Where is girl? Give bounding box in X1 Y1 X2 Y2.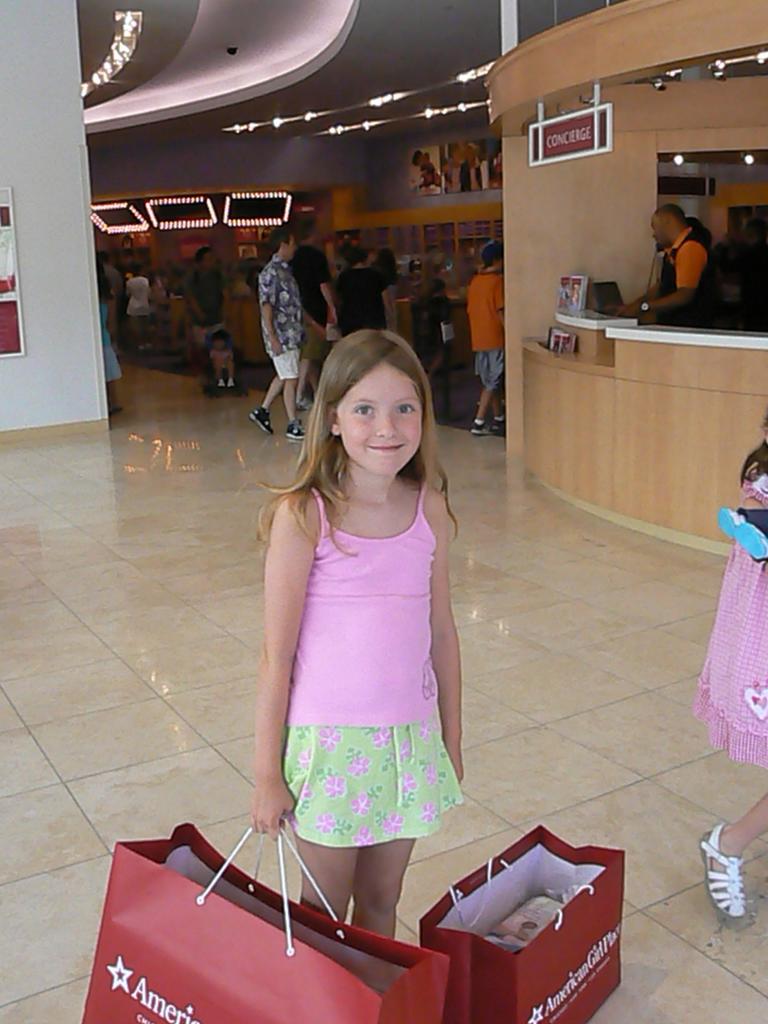
248 331 462 936.
